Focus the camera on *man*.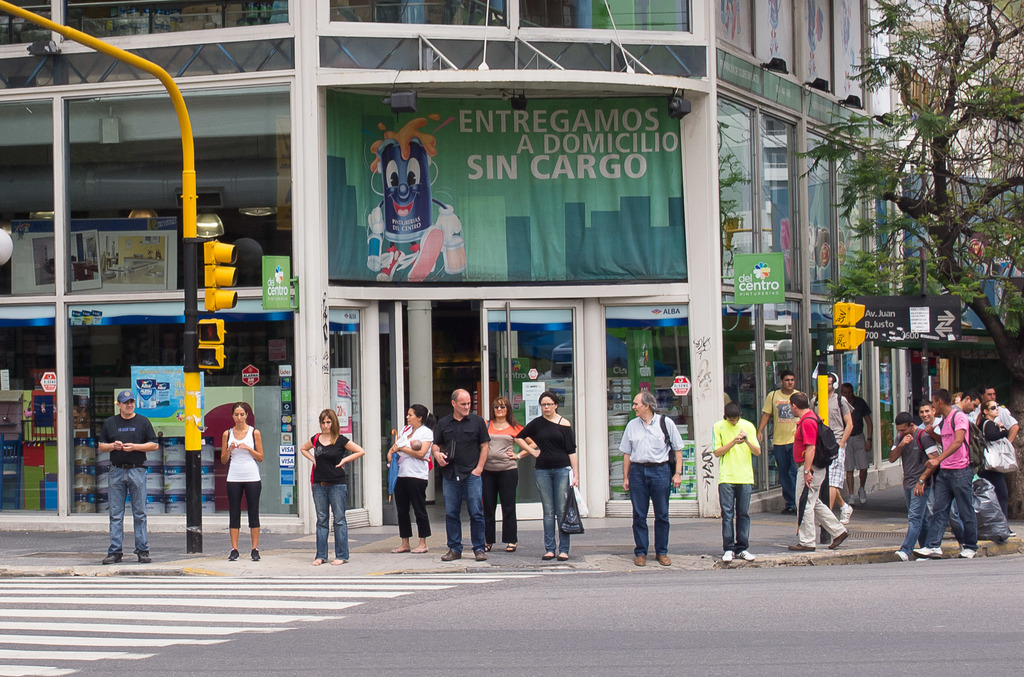
Focus region: box=[789, 392, 848, 551].
